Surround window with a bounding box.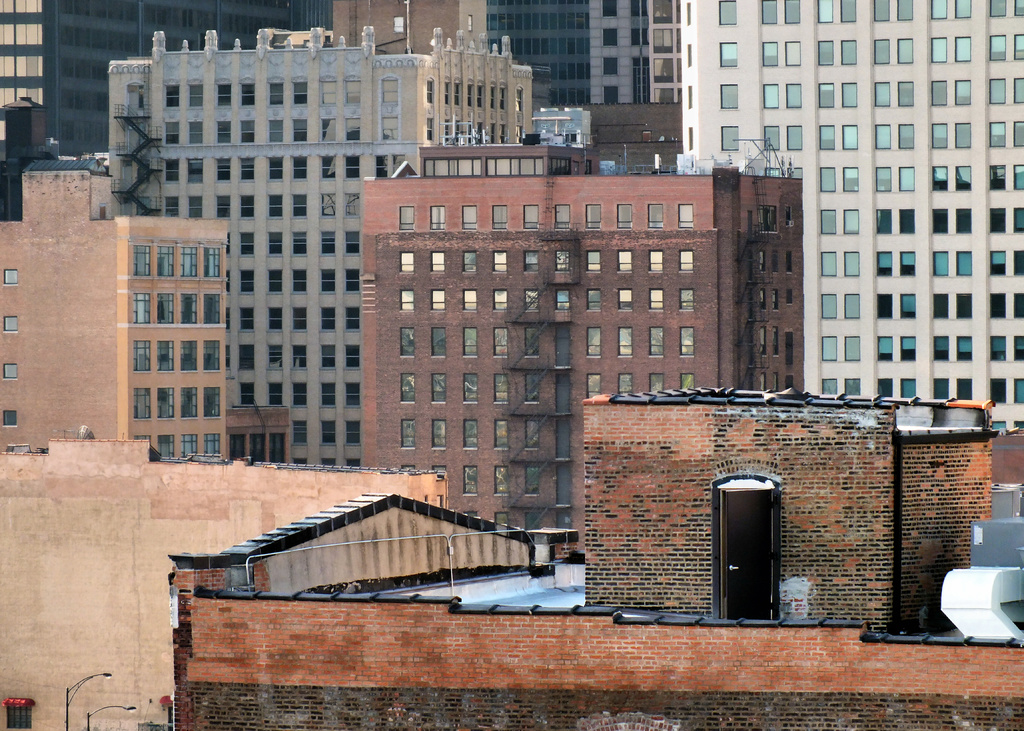
box=[5, 360, 19, 383].
